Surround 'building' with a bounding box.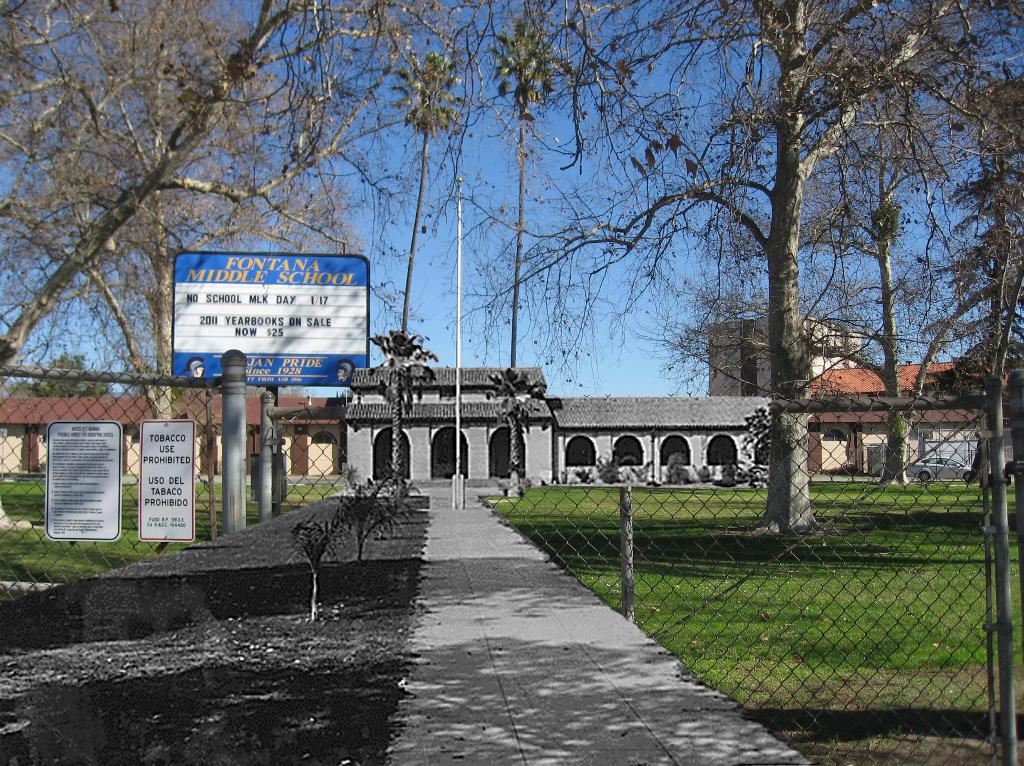
pyautogui.locateOnScreen(343, 366, 768, 483).
